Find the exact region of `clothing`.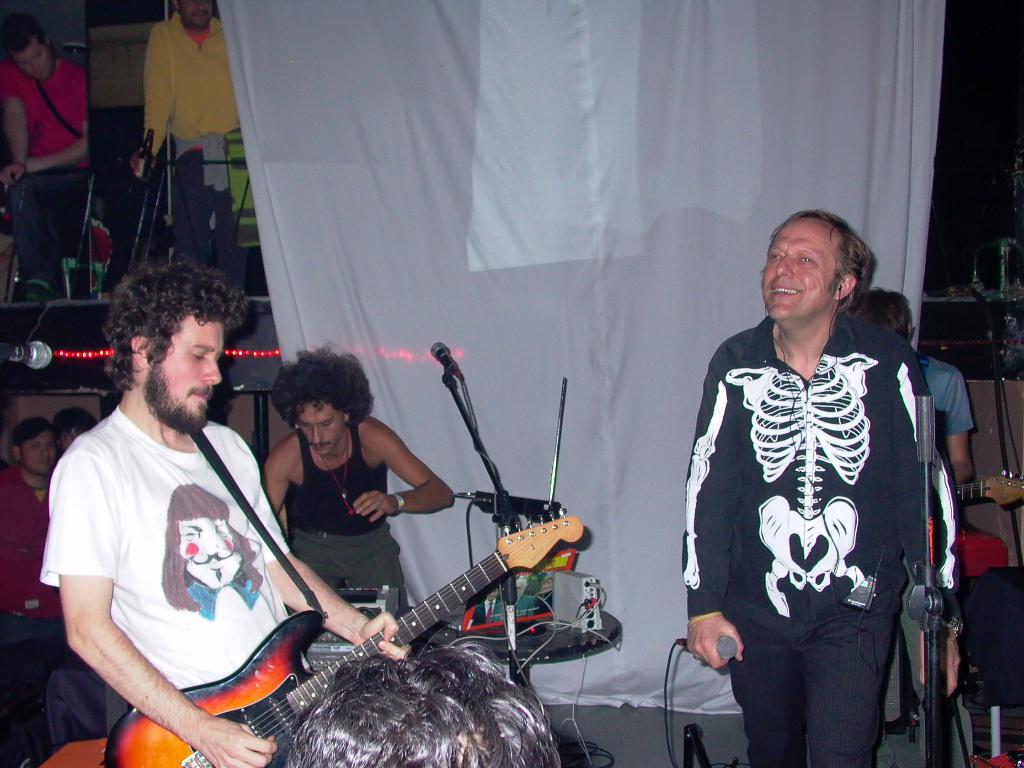
Exact region: 684 313 959 767.
